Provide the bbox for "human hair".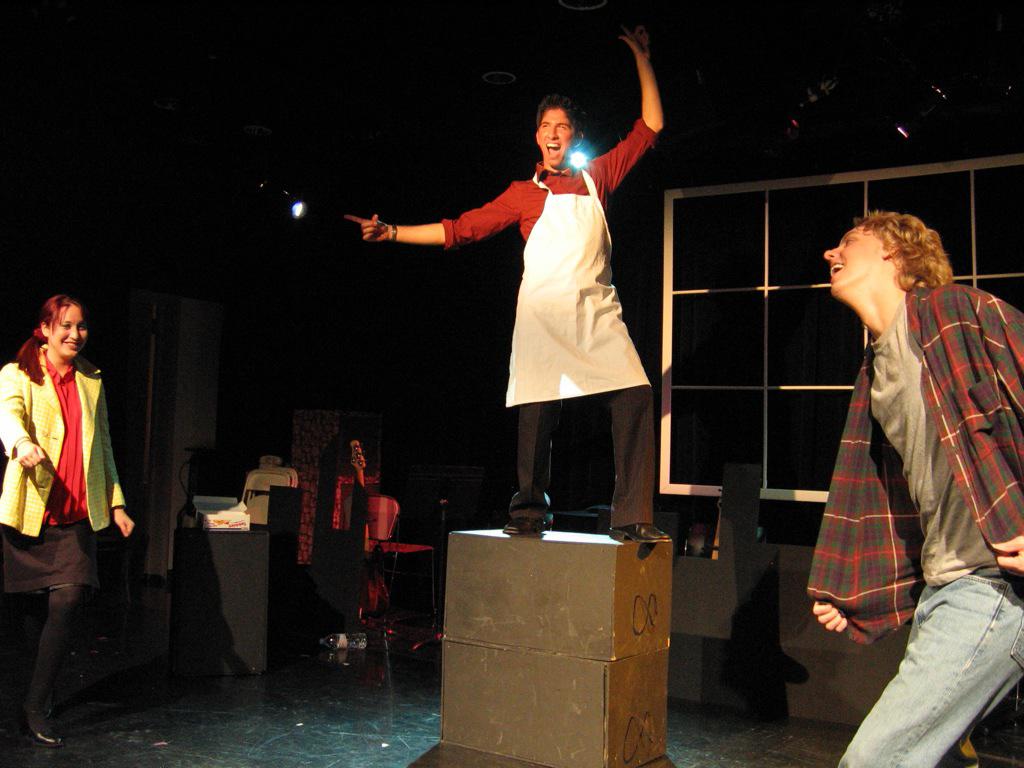
locate(15, 293, 83, 386).
